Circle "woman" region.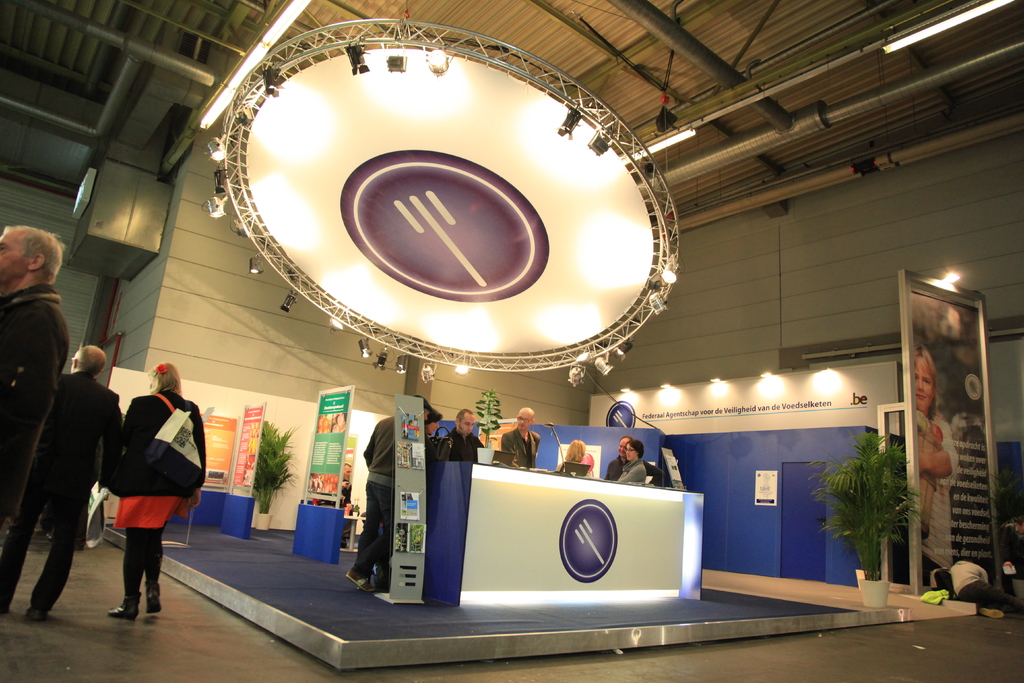
Region: 111, 343, 206, 604.
